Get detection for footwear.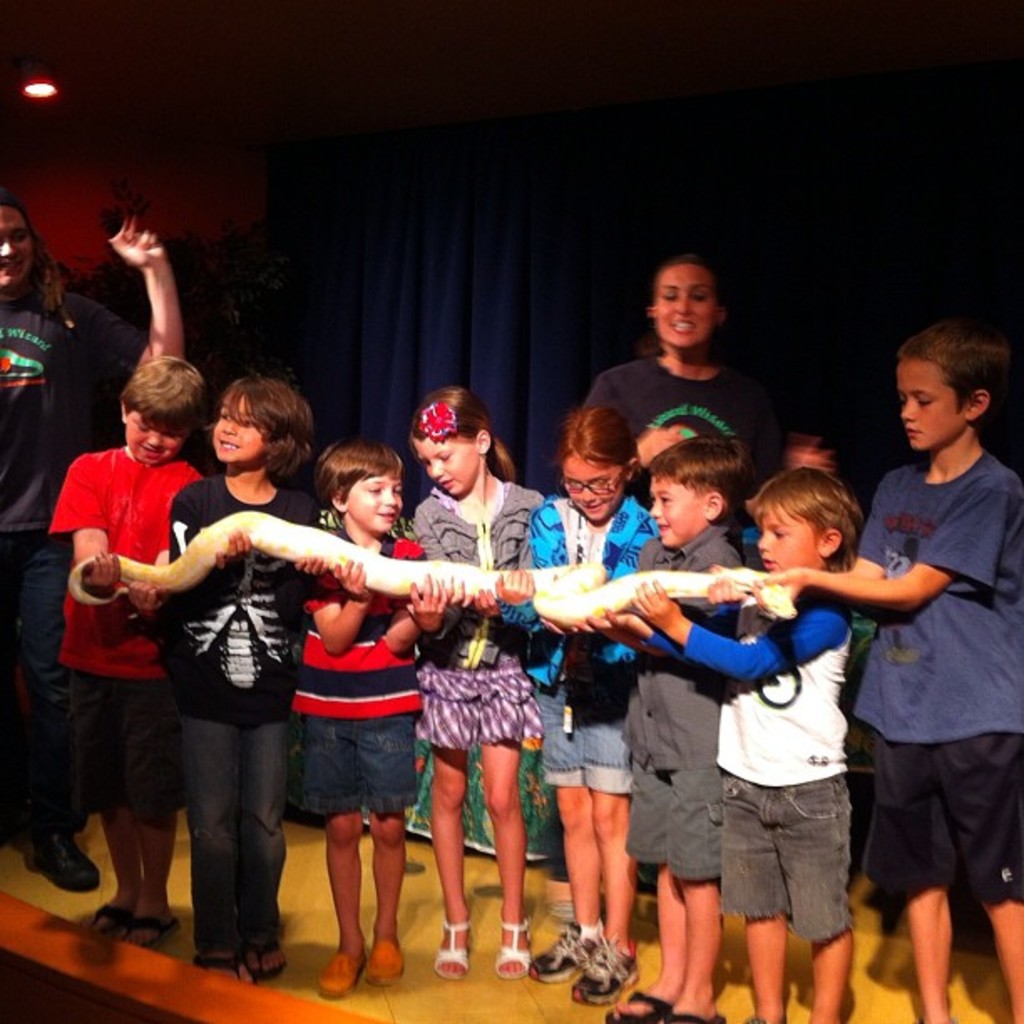
Detection: [left=28, top=830, right=99, bottom=890].
